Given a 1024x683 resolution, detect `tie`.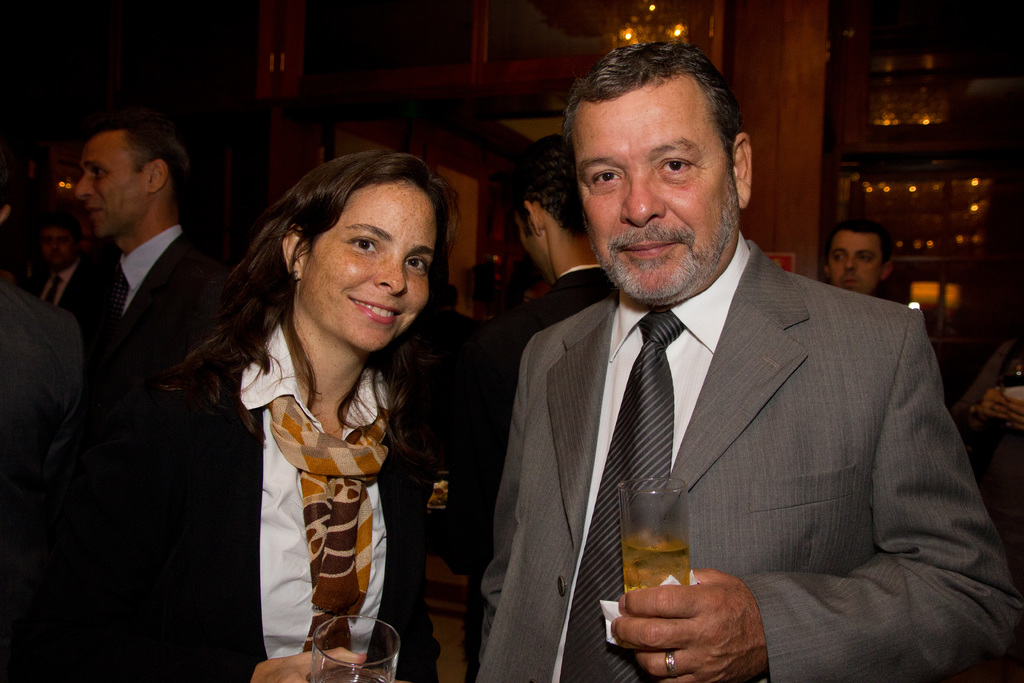
pyautogui.locateOnScreen(558, 308, 684, 682).
